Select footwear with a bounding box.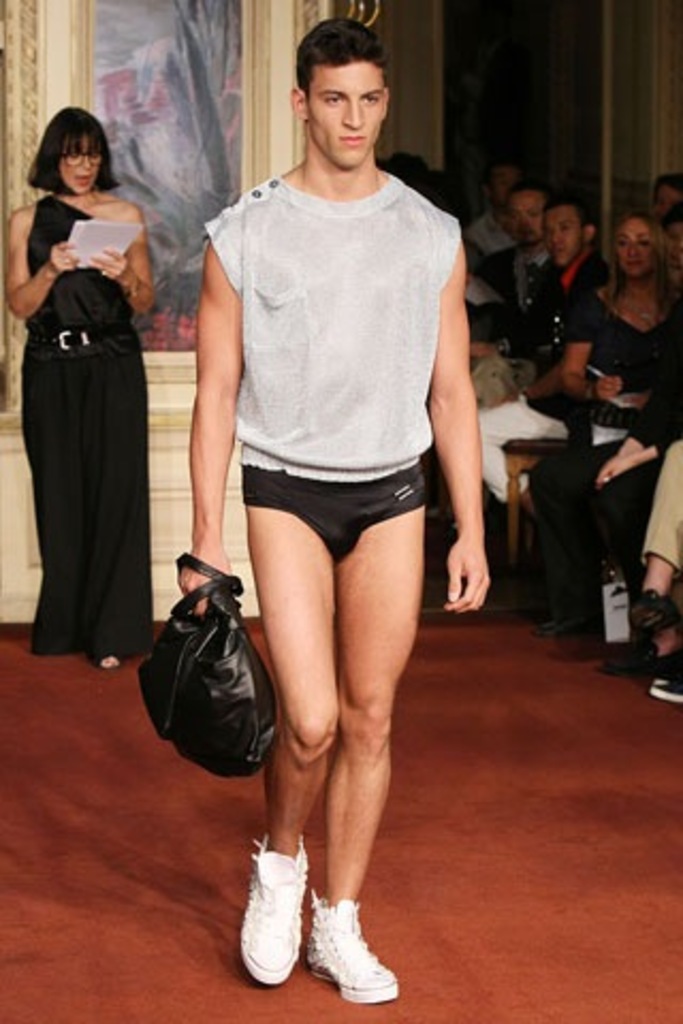
(593, 636, 681, 678).
